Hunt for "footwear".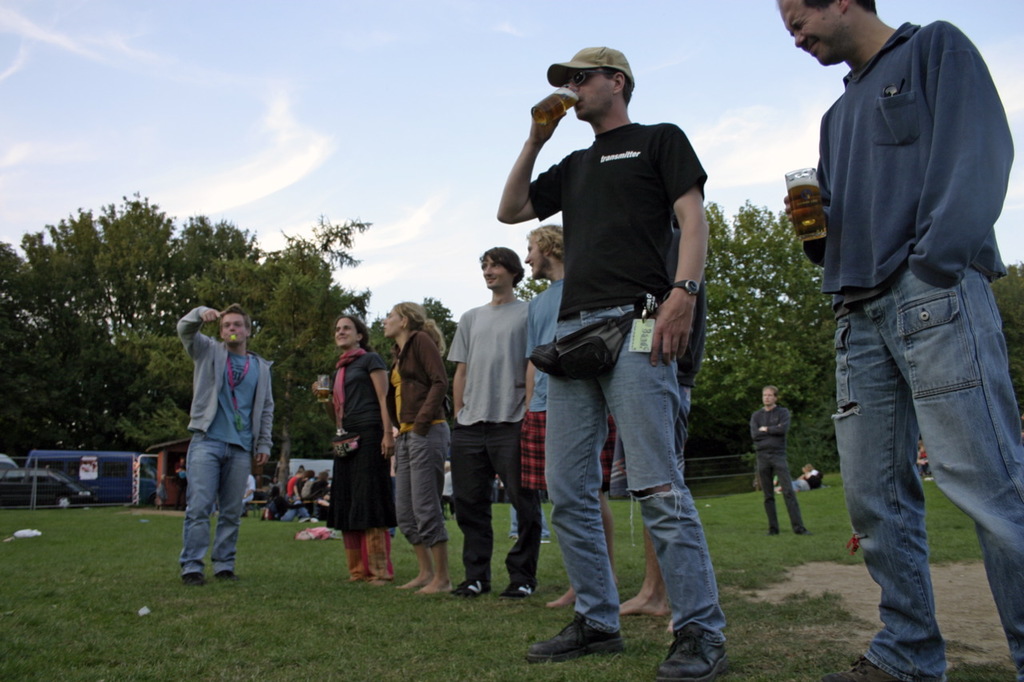
Hunted down at rect(770, 530, 776, 538).
